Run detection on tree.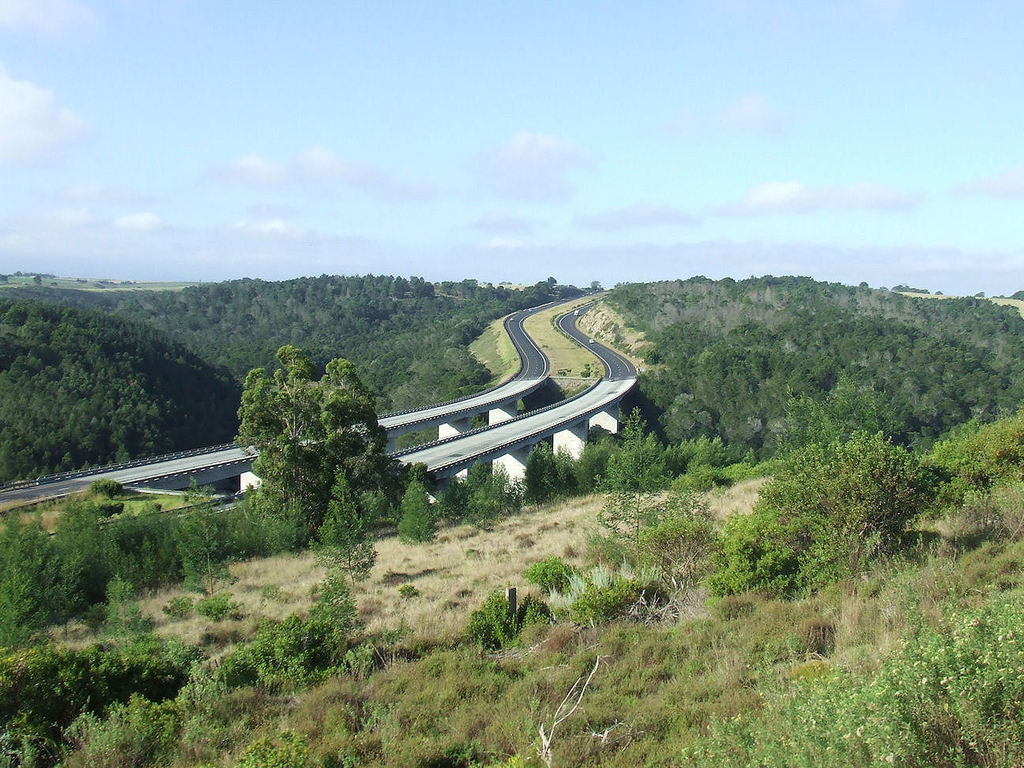
Result: bbox(574, 437, 600, 495).
